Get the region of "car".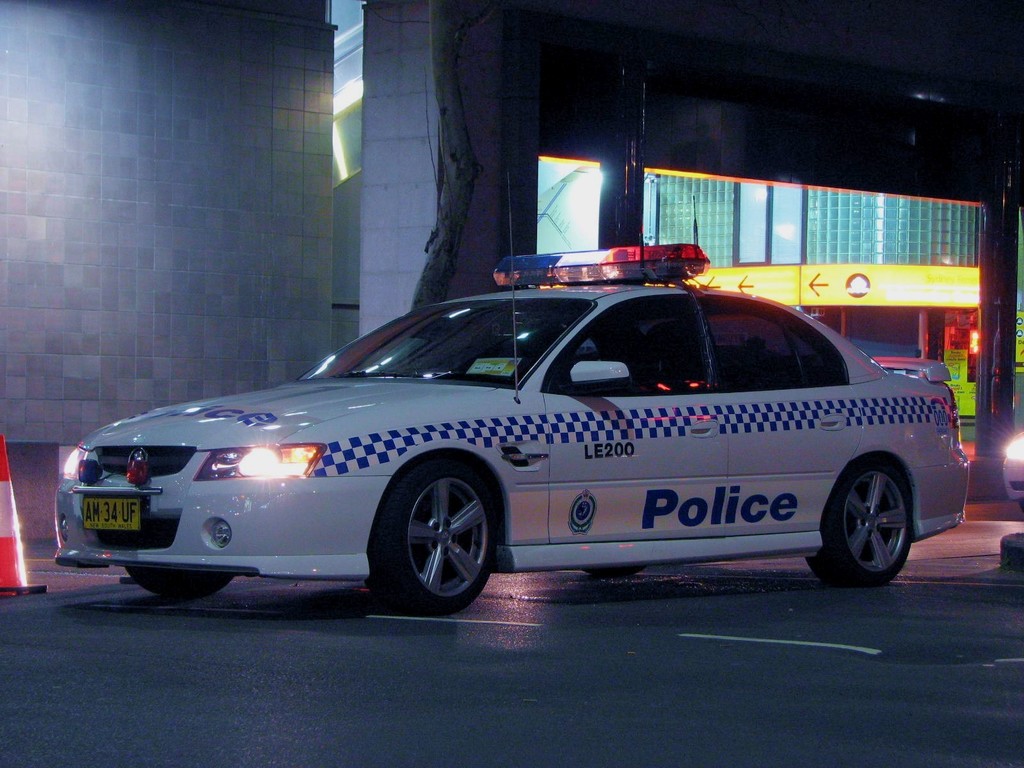
[x1=1002, y1=421, x2=1023, y2=504].
